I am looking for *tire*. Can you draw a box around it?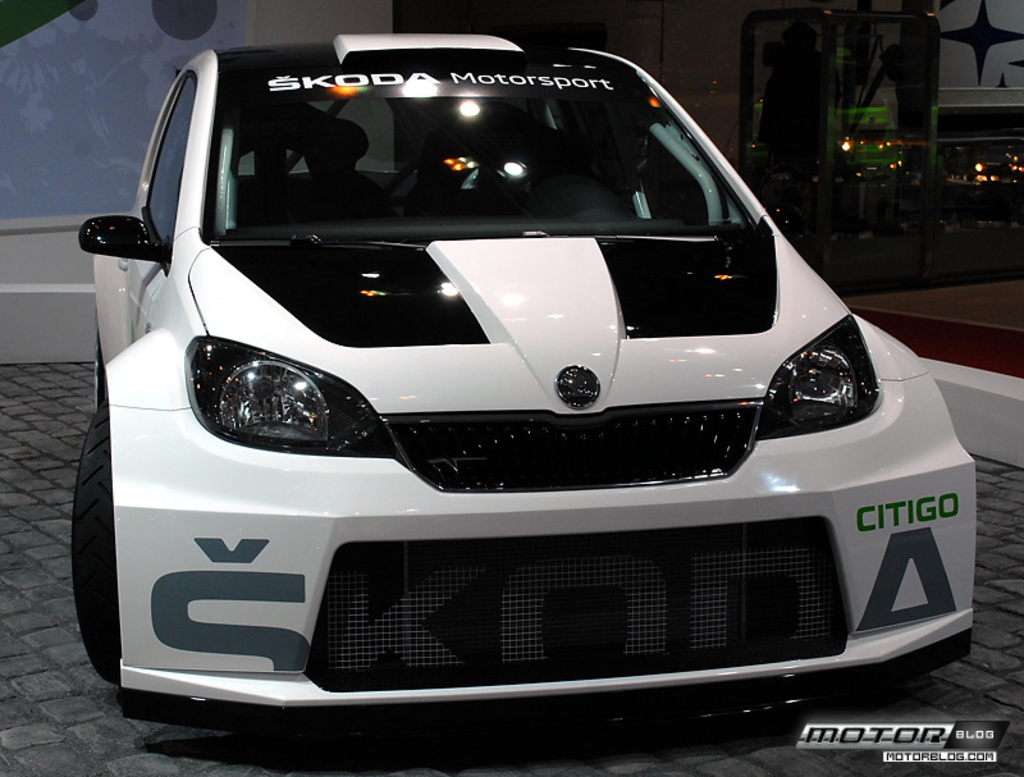
Sure, the bounding box is (x1=68, y1=405, x2=134, y2=691).
